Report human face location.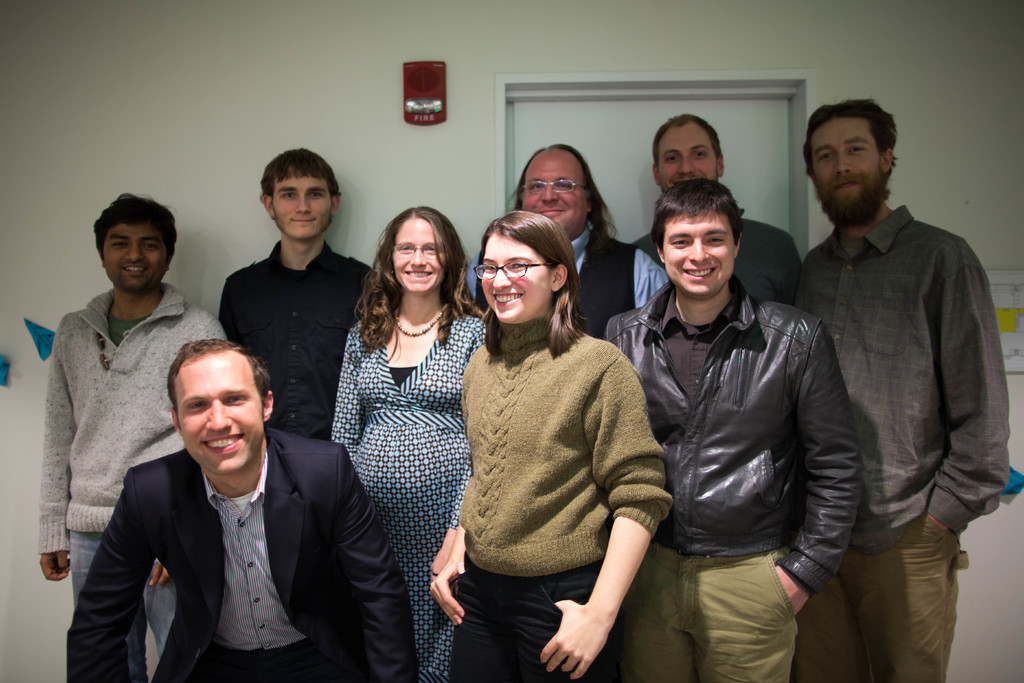
Report: x1=520, y1=150, x2=588, y2=239.
